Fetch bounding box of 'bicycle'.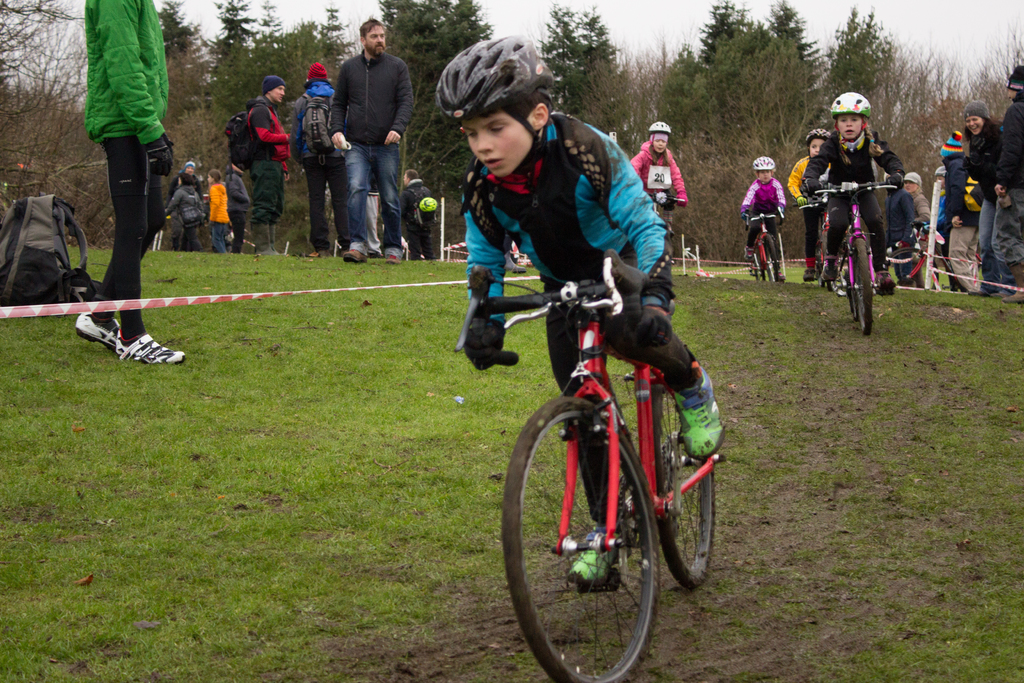
Bbox: [807, 182, 899, 340].
